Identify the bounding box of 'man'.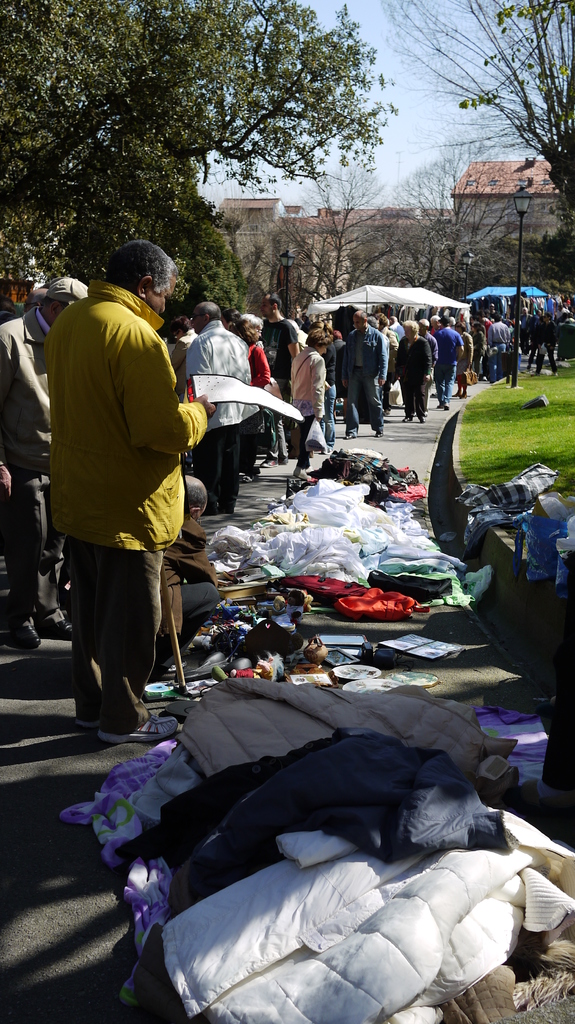
crop(260, 291, 300, 466).
